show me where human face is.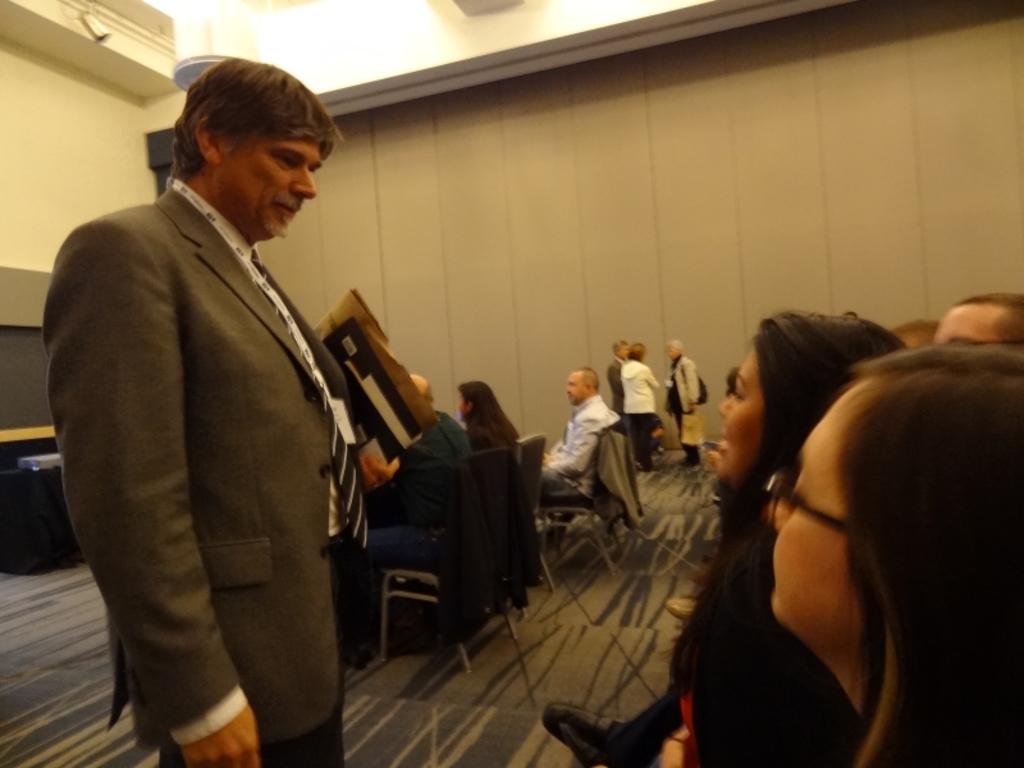
human face is at <box>225,138,324,242</box>.
